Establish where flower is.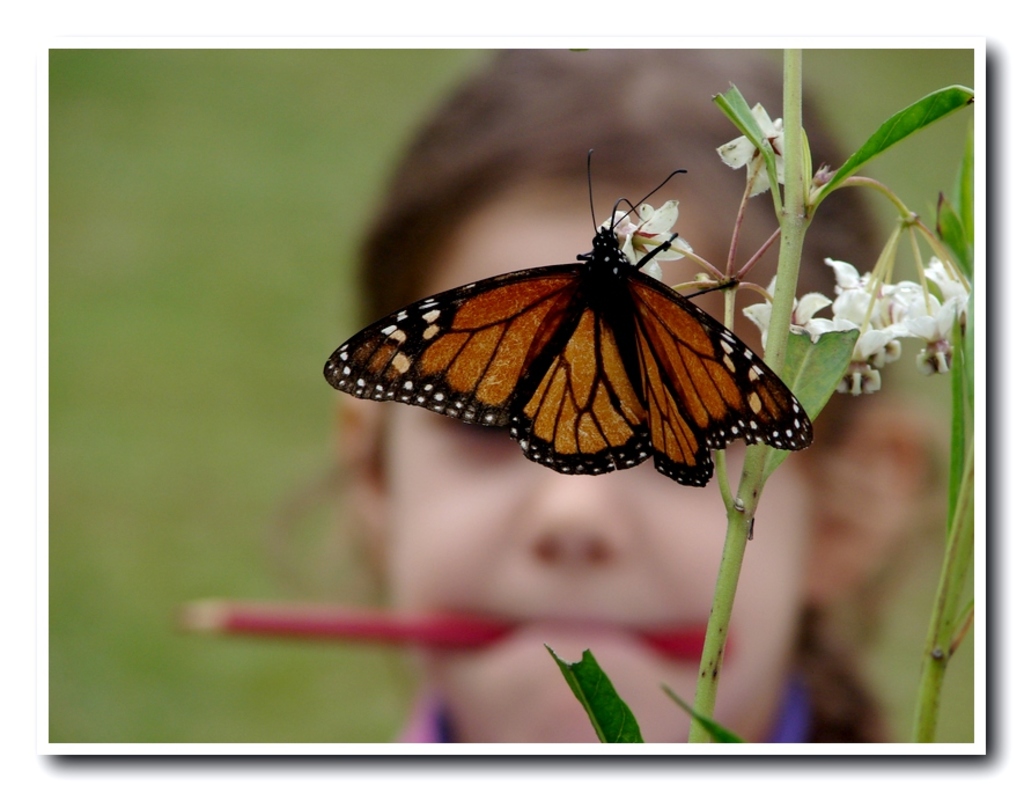
Established at x1=602, y1=199, x2=691, y2=278.
